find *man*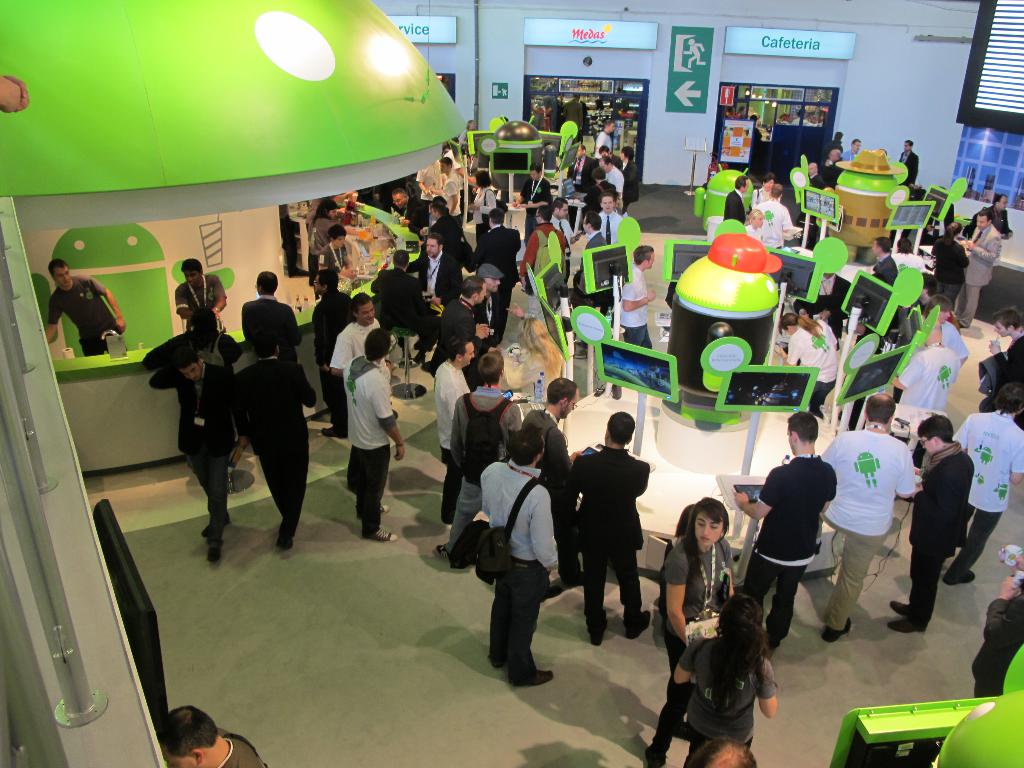
l=232, t=336, r=318, b=547
